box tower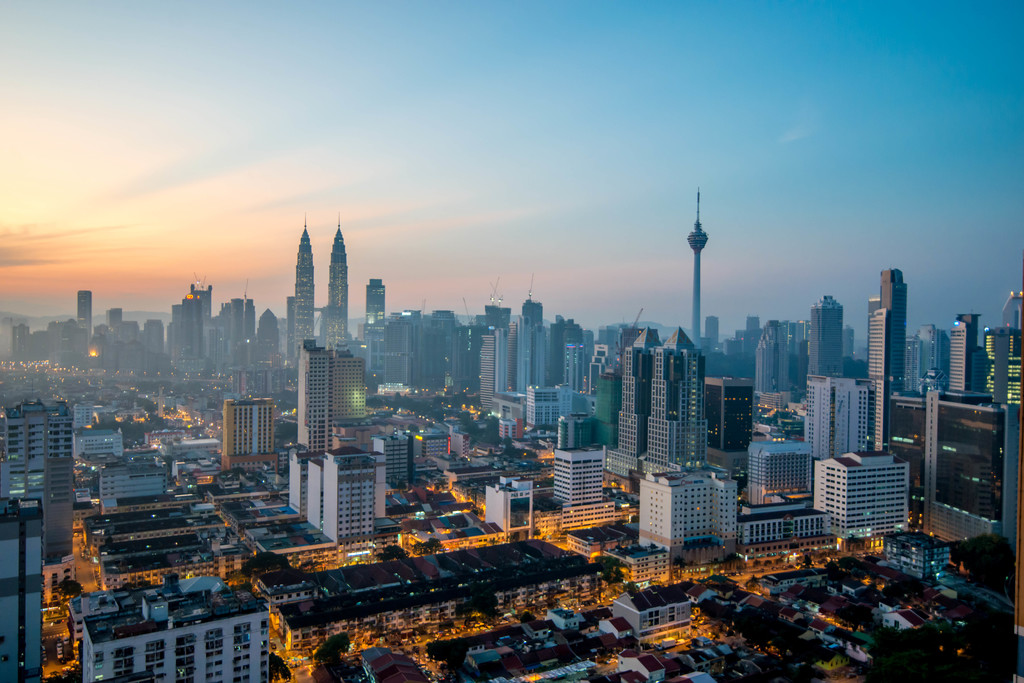
(325,227,349,347)
